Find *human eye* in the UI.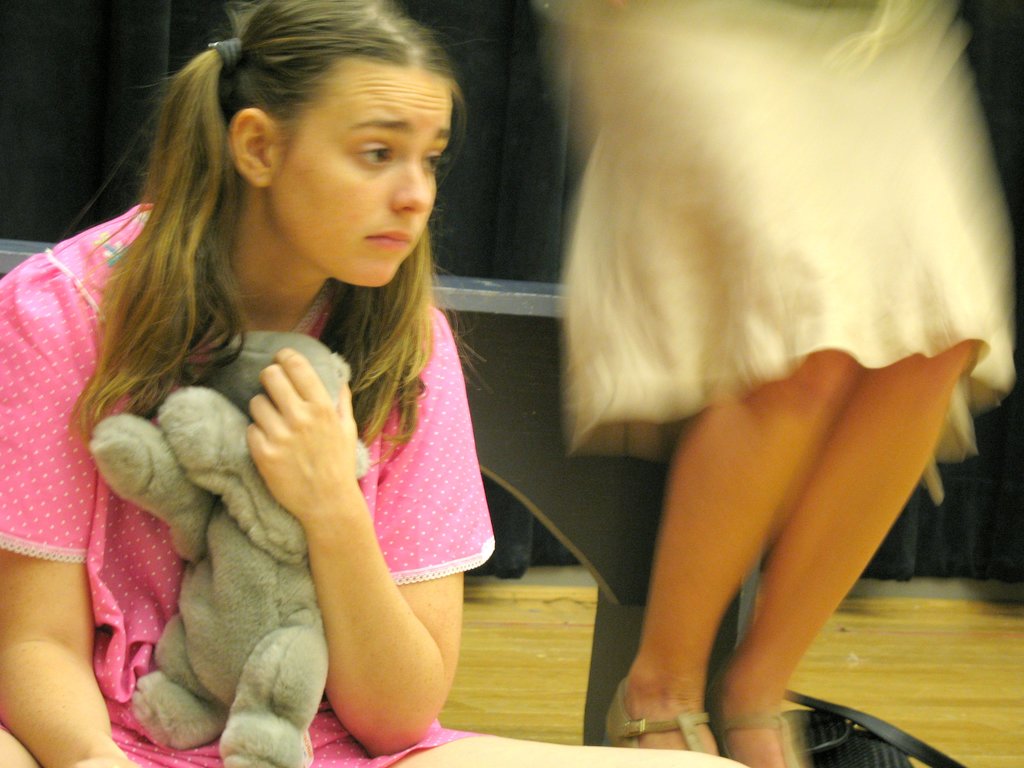
UI element at 355, 142, 394, 173.
